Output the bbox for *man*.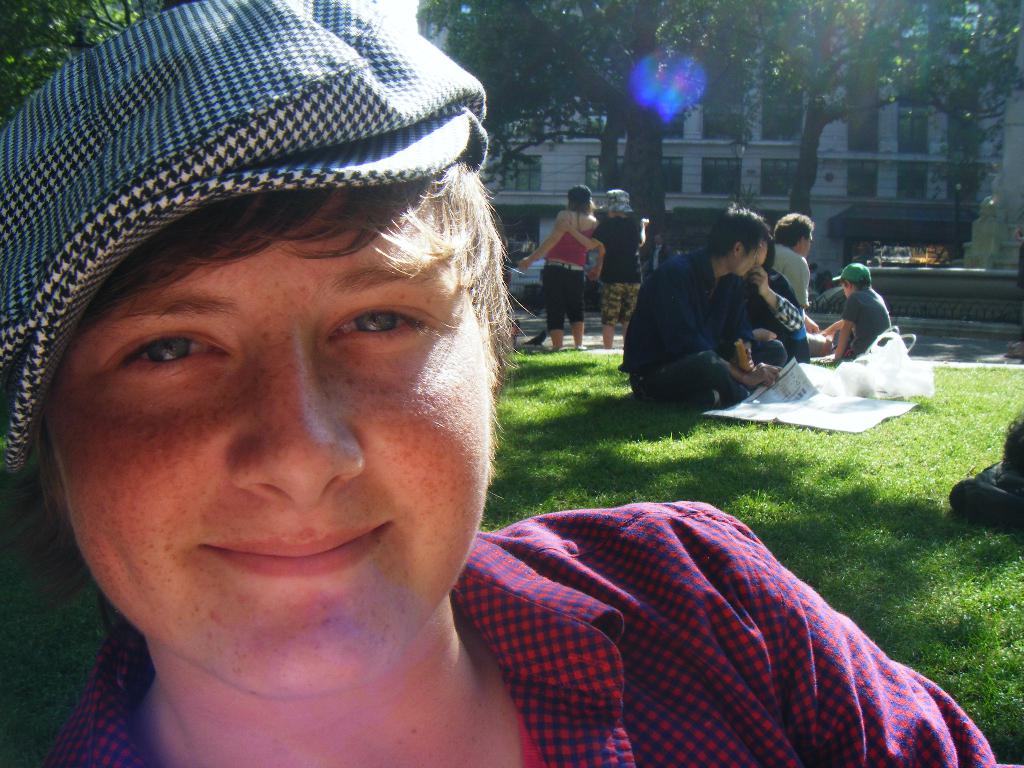
618 202 790 408.
